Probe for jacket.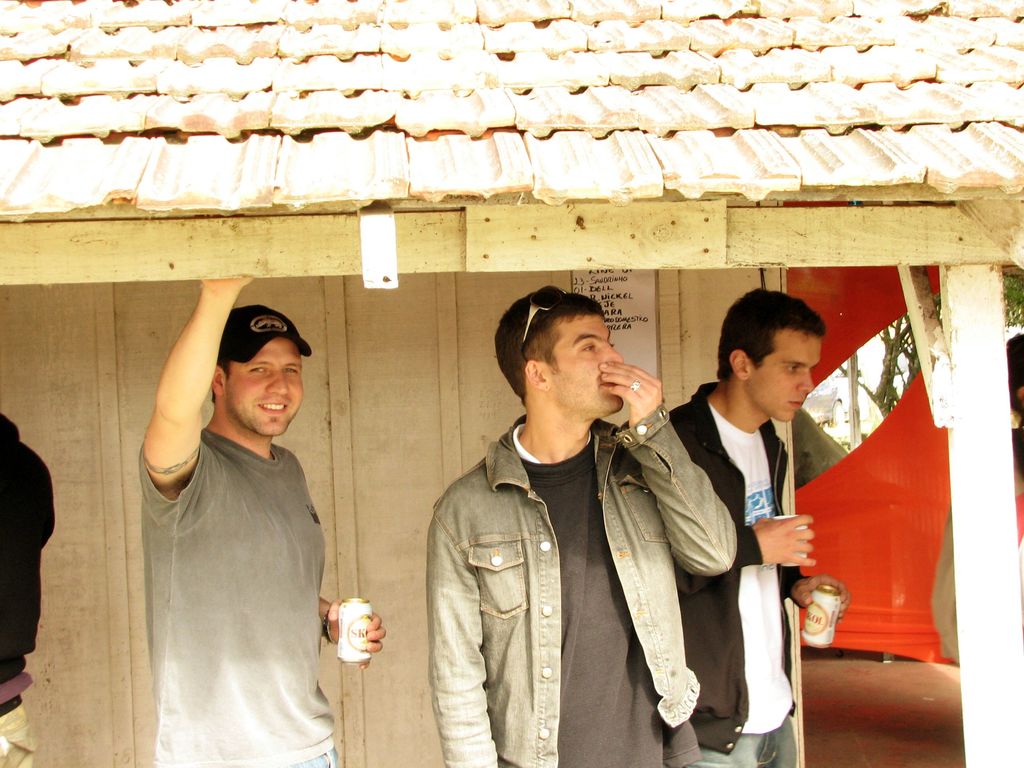
Probe result: (668,378,812,758).
